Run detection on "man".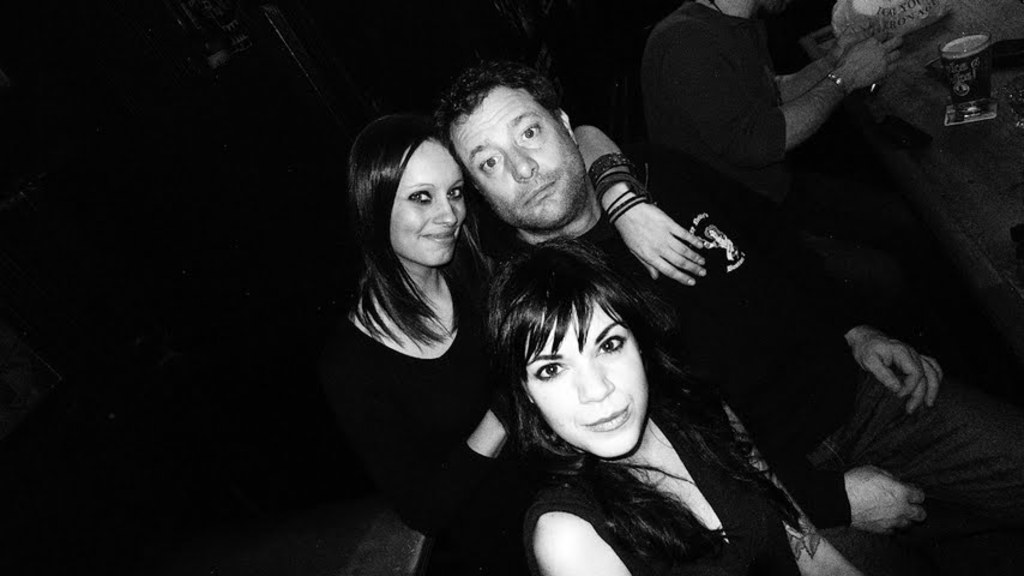
Result: 637:0:1017:572.
